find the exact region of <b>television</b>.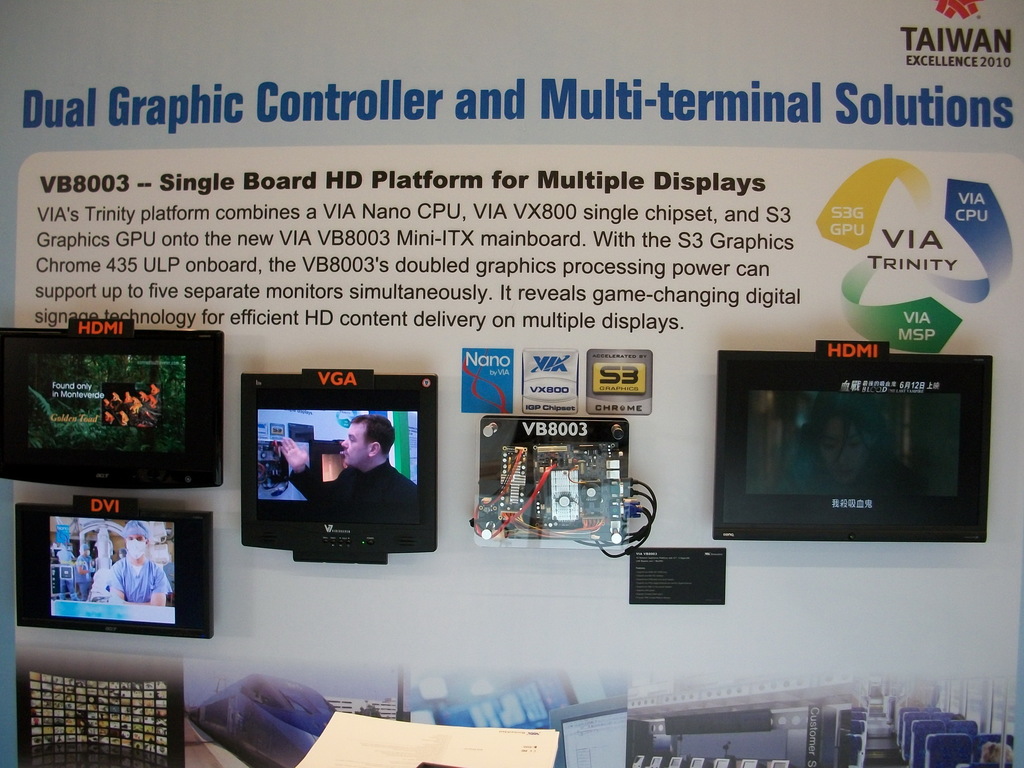
Exact region: <box>15,502,212,639</box>.
